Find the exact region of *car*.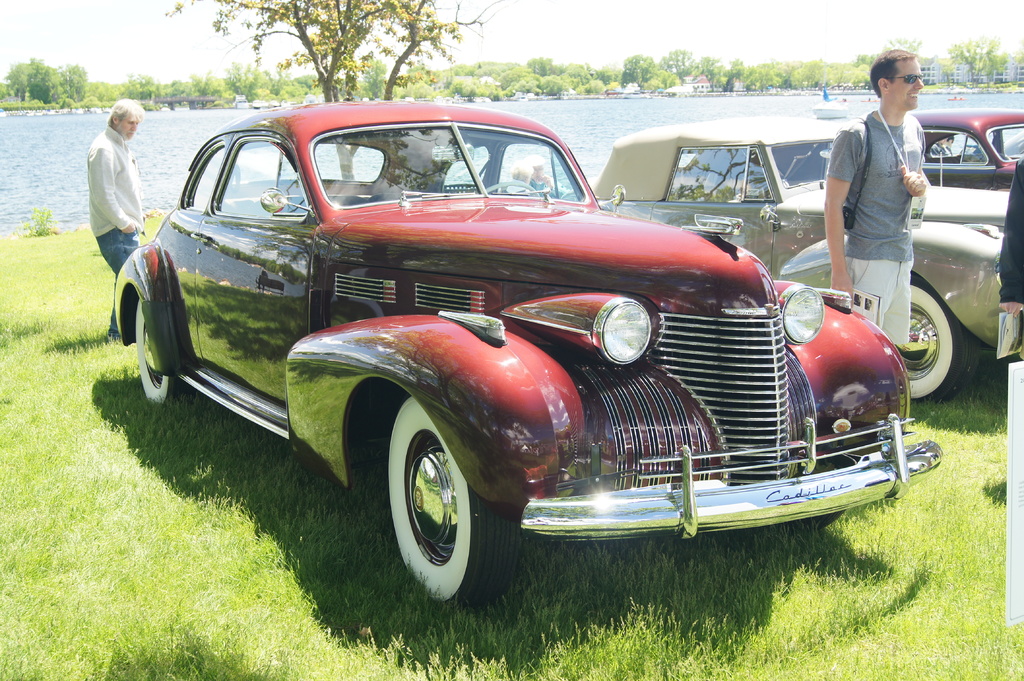
Exact region: box(588, 115, 1009, 407).
